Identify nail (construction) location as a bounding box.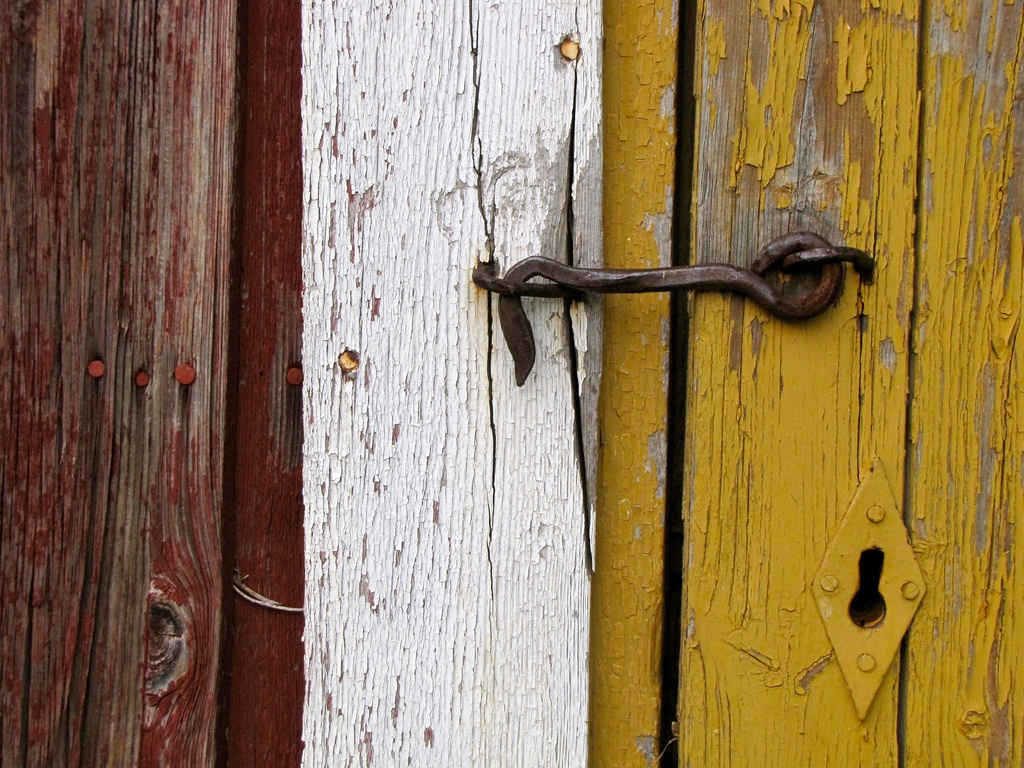
{"x1": 286, "y1": 364, "x2": 306, "y2": 387}.
